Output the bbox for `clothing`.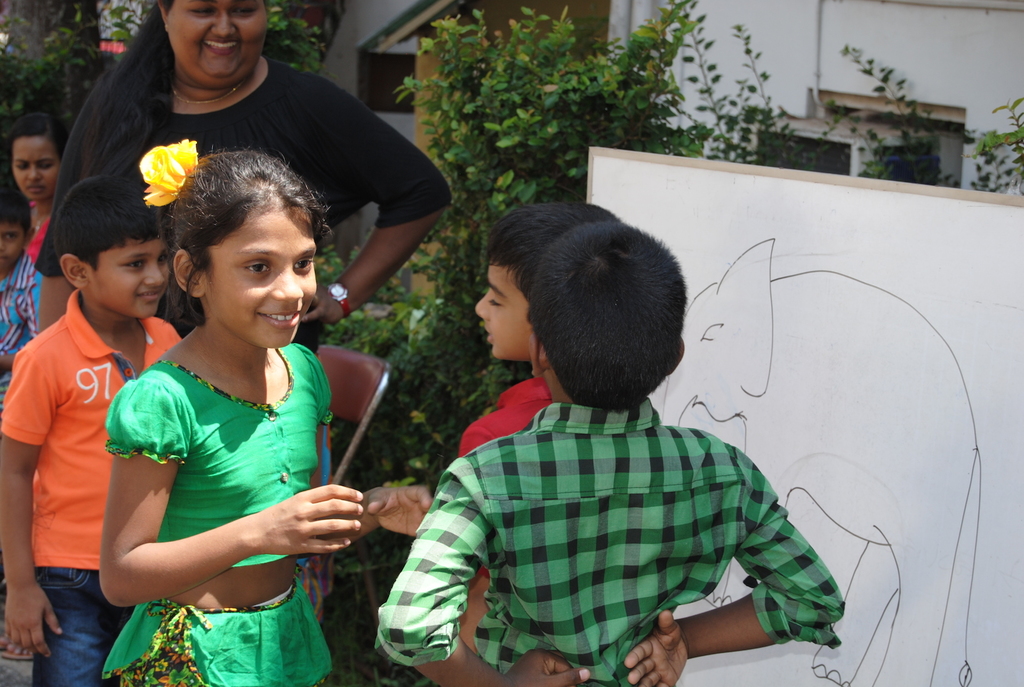
pyautogui.locateOnScreen(25, 209, 53, 262).
